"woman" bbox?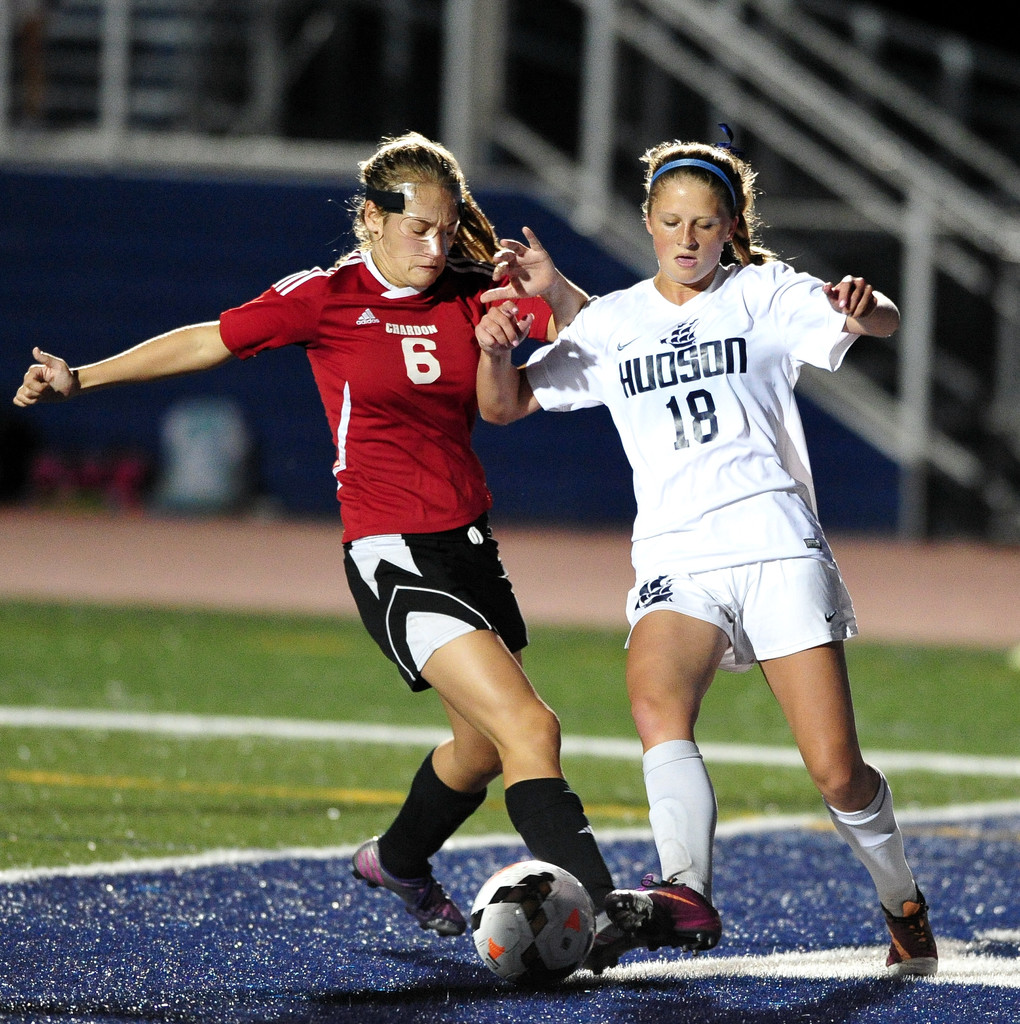
l=9, t=127, r=662, b=972
